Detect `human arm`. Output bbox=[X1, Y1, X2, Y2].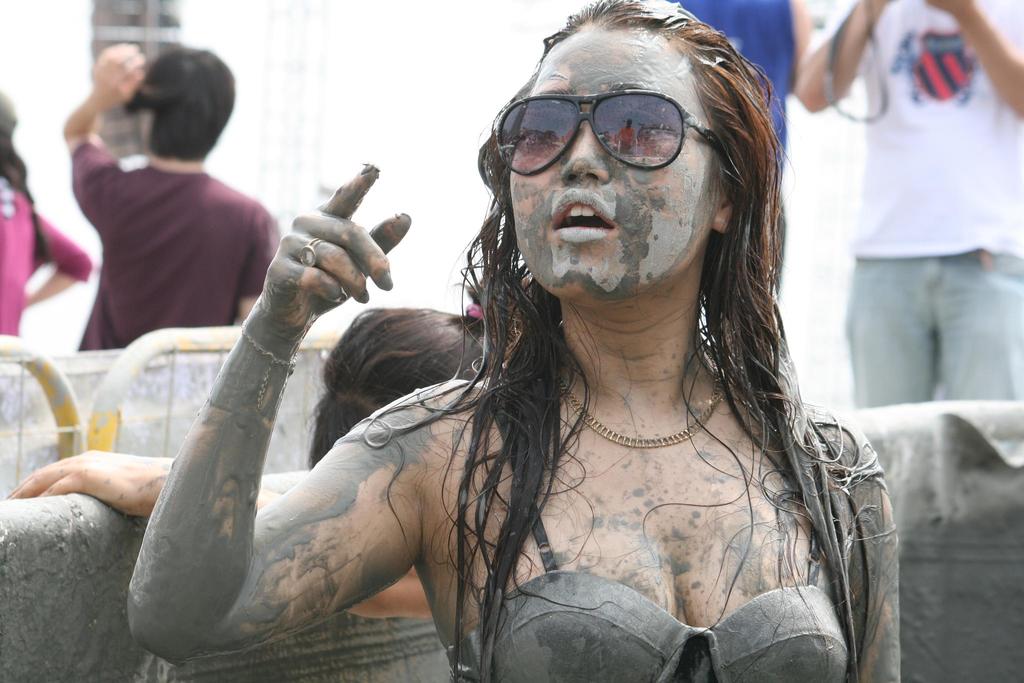
bbox=[65, 46, 145, 218].
